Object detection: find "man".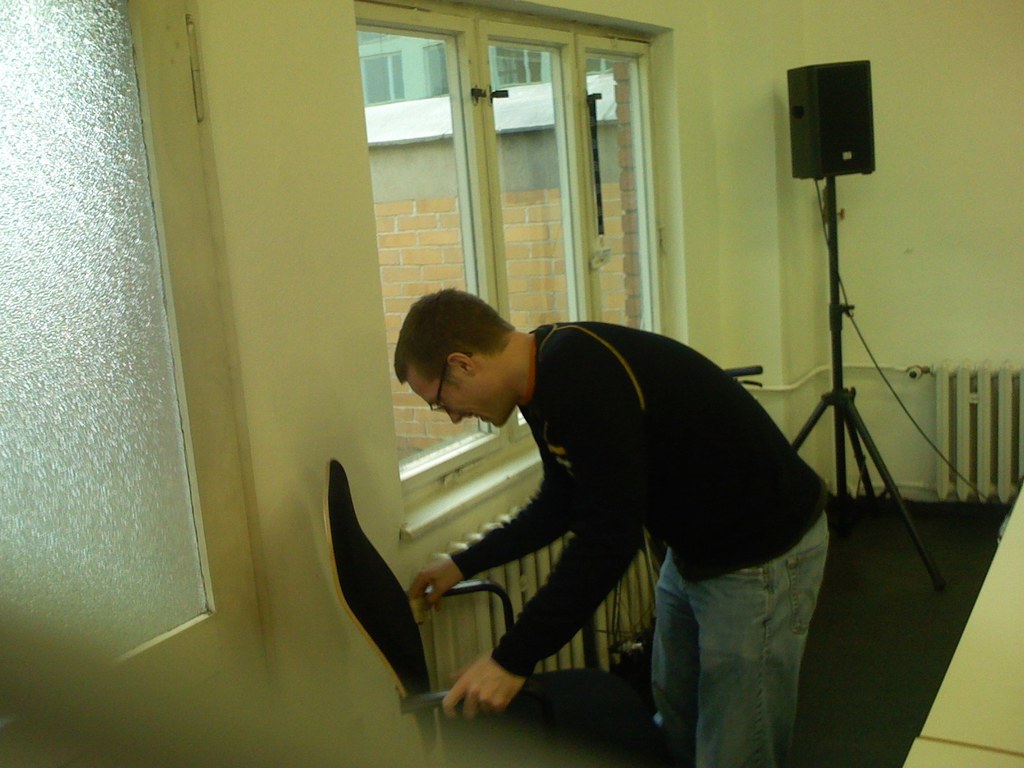
pyautogui.locateOnScreen(385, 282, 825, 767).
